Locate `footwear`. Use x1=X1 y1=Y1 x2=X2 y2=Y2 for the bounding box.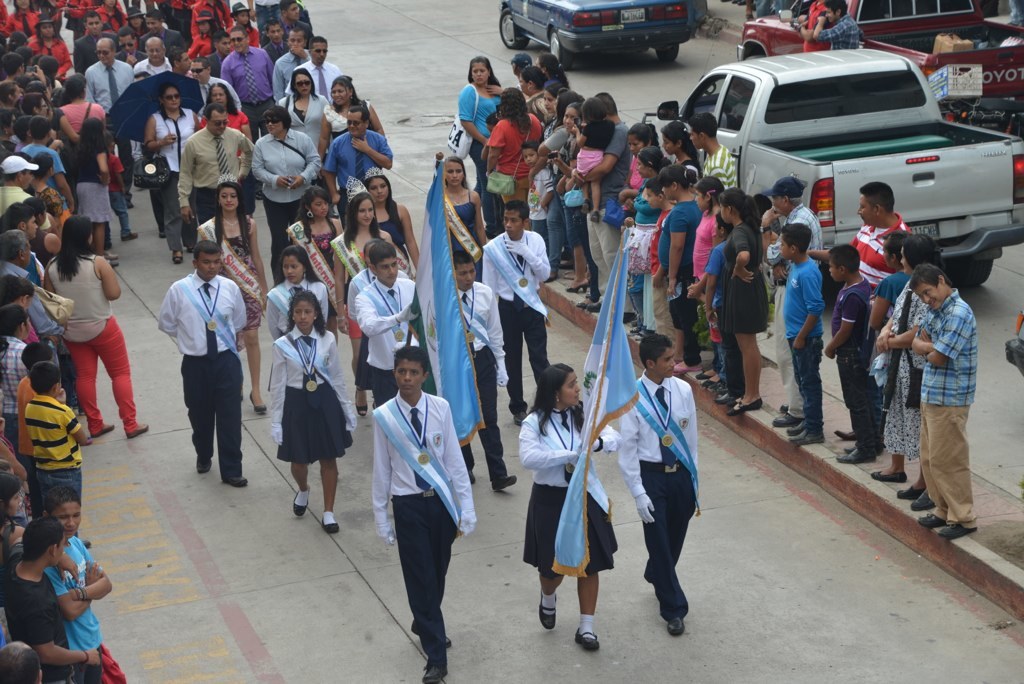
x1=544 y1=270 x2=561 y2=286.
